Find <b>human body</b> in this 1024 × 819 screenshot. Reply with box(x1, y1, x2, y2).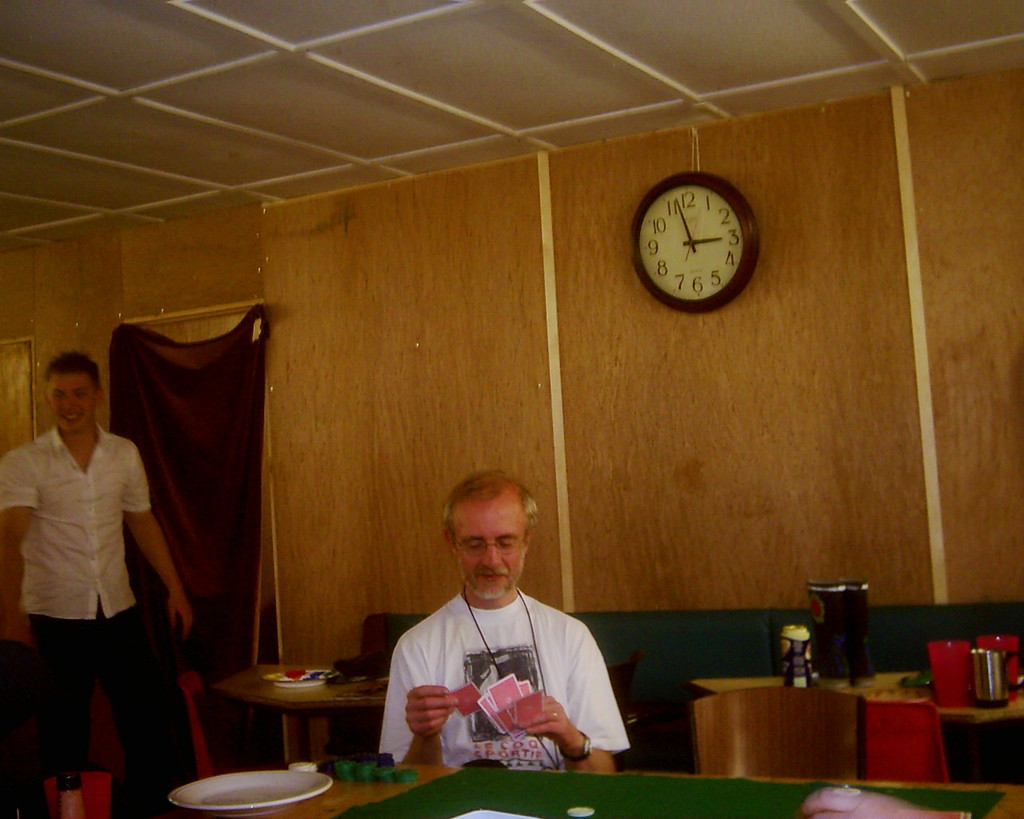
box(0, 421, 195, 818).
